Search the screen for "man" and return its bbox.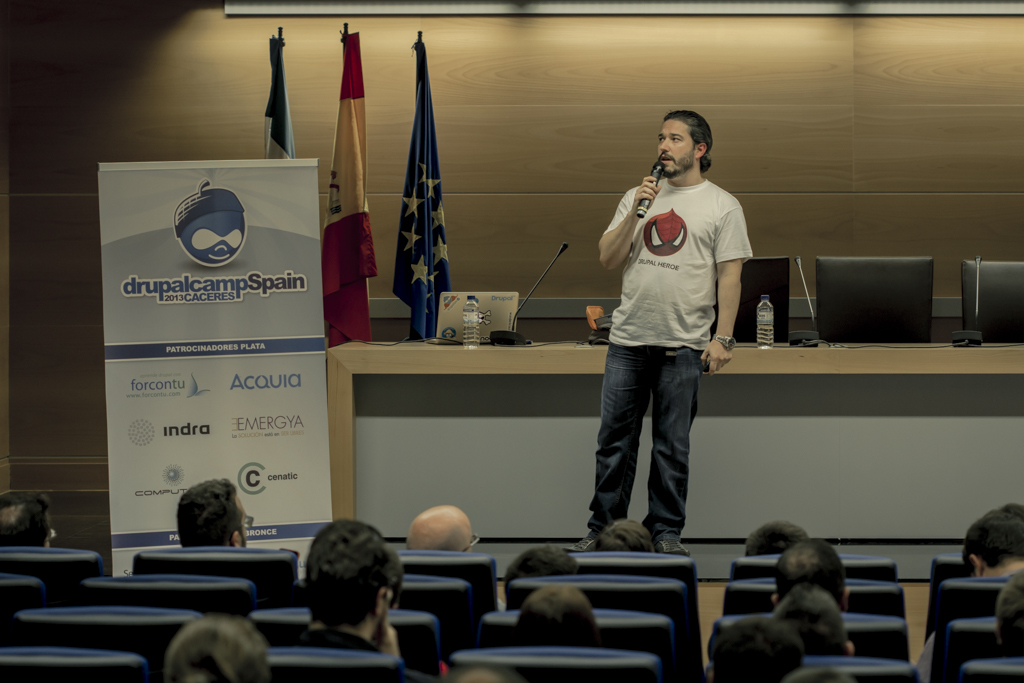
Found: 0:490:57:550.
